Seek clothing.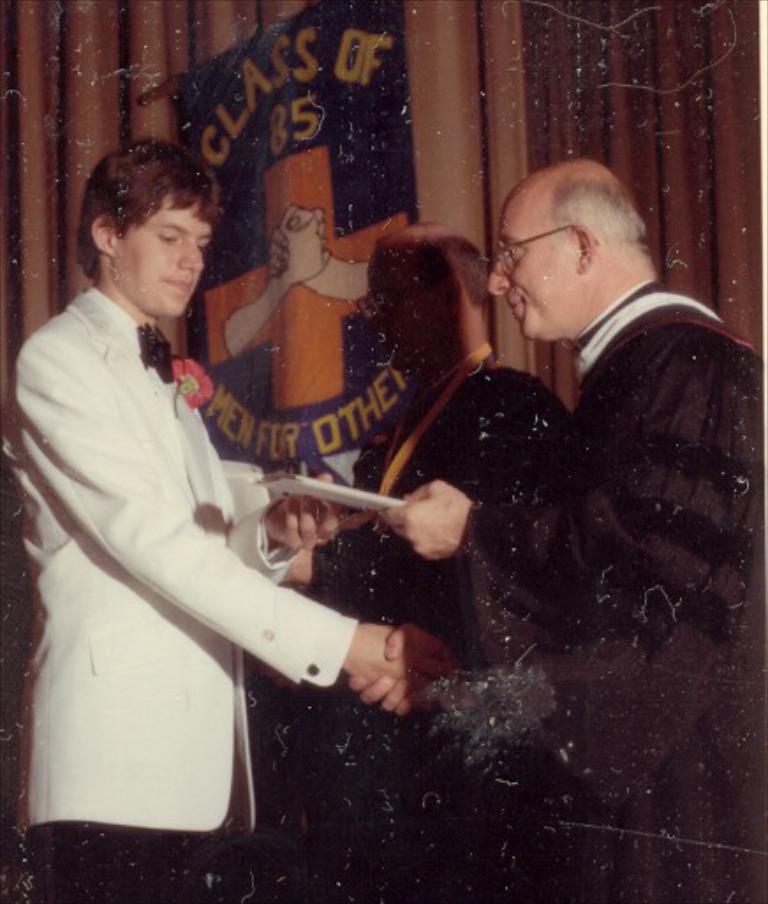
rect(0, 287, 358, 902).
